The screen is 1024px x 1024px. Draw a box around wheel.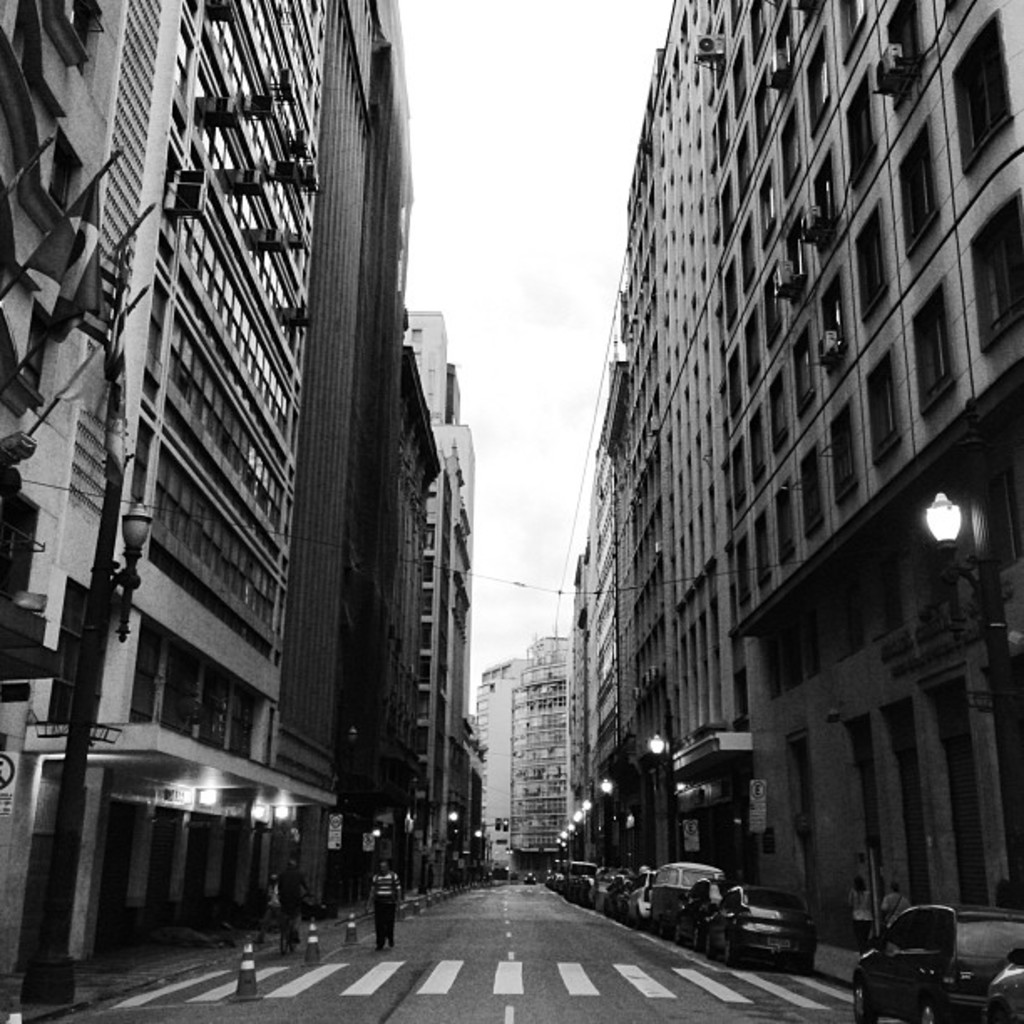
bbox(716, 935, 740, 962).
